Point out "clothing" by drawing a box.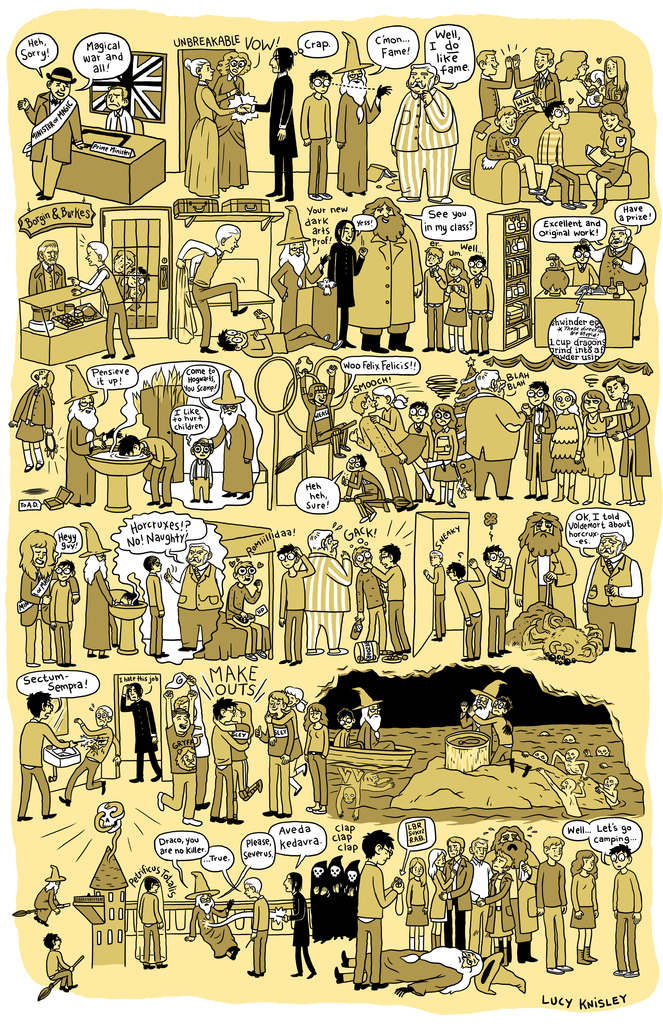
[580, 242, 643, 337].
